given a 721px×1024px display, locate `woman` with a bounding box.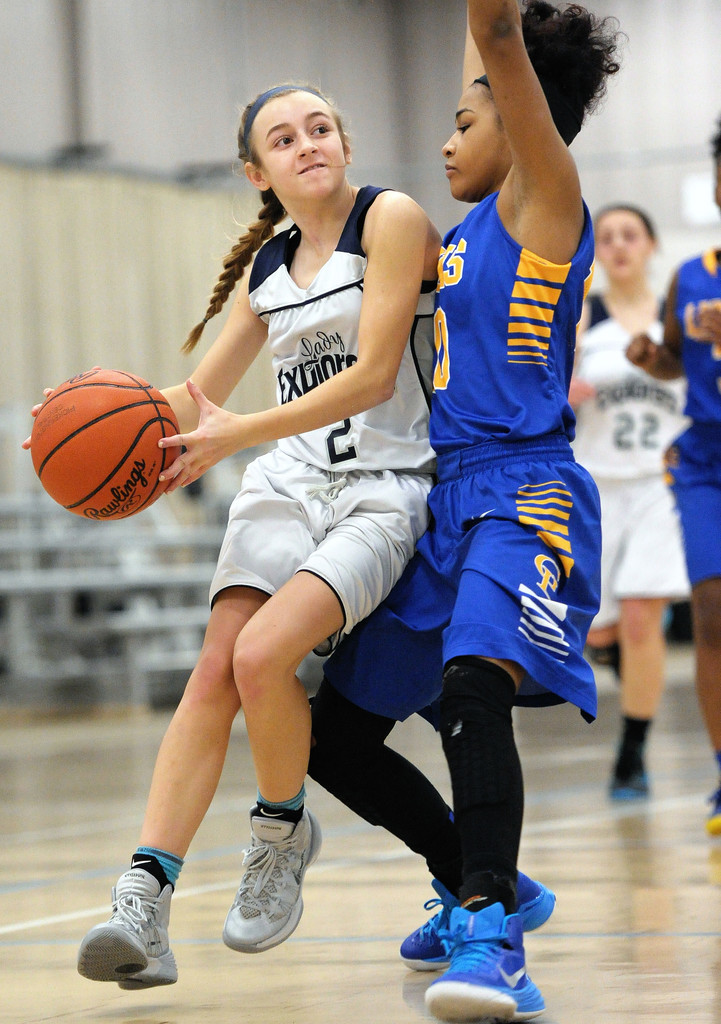
Located: crop(15, 72, 448, 995).
